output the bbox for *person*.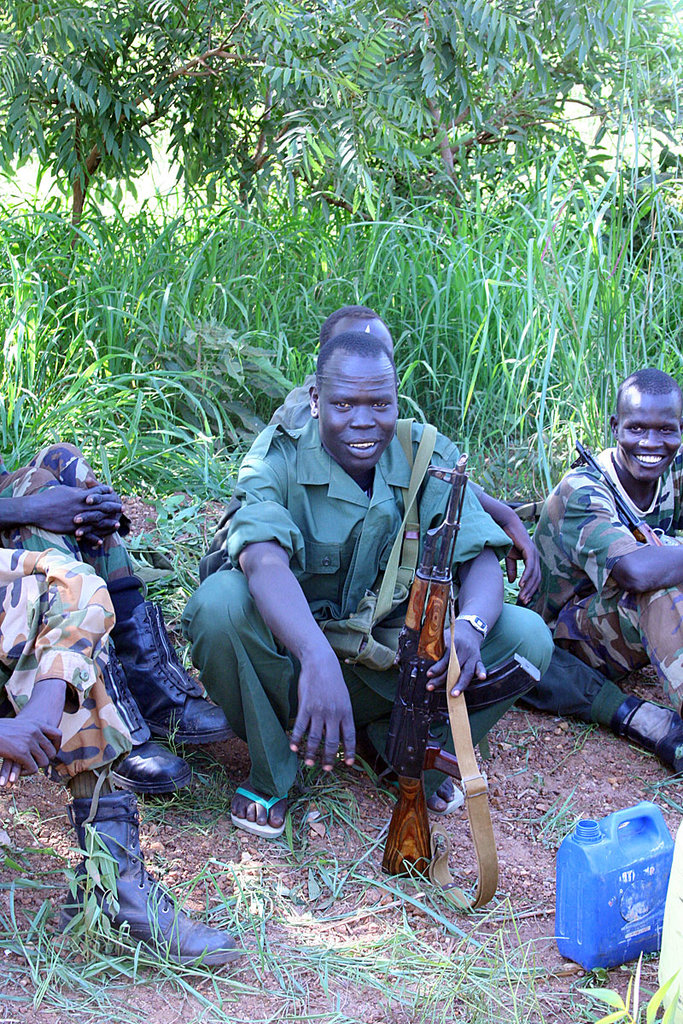
(0, 552, 242, 964).
